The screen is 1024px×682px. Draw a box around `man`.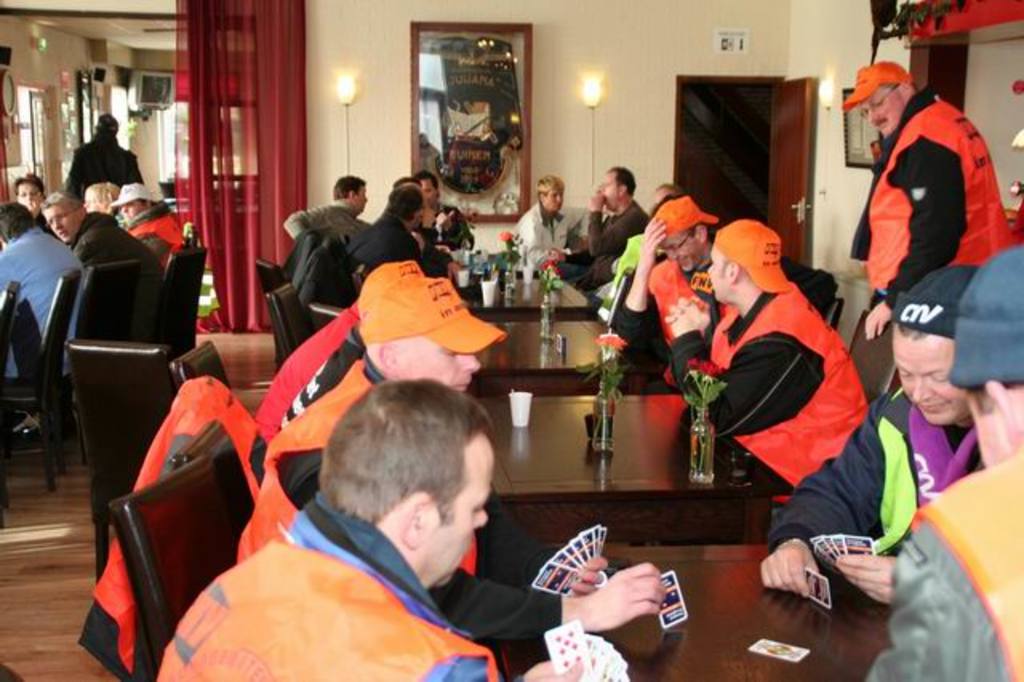
346:184:458:287.
